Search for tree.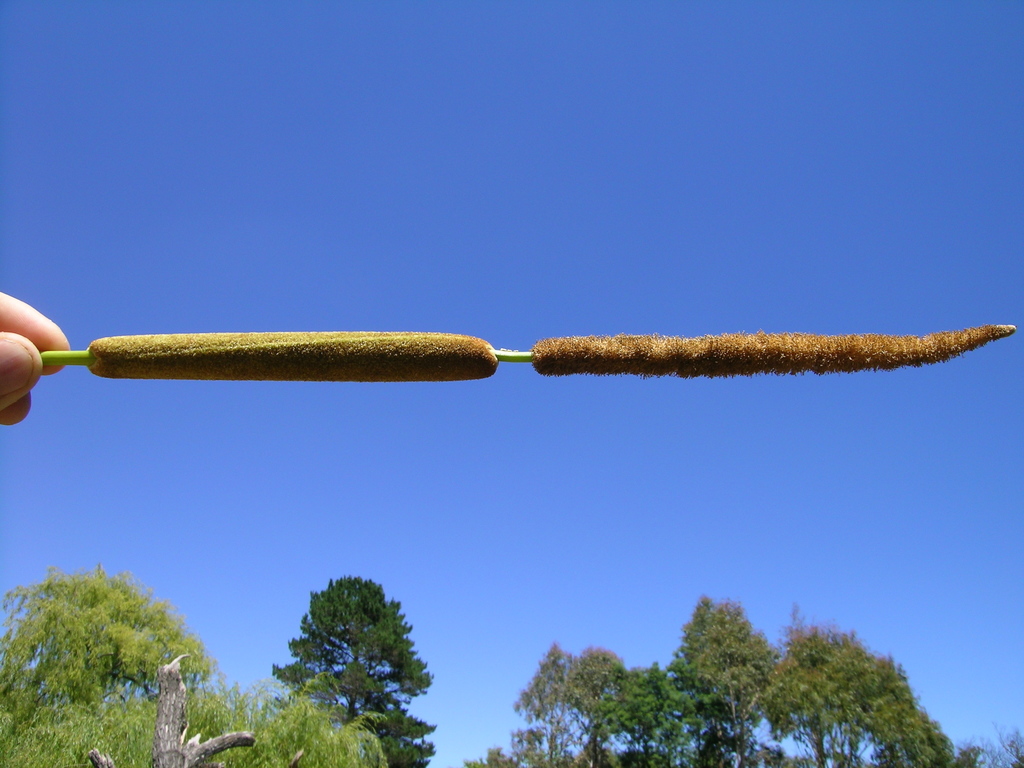
Found at bbox=(581, 666, 667, 767).
